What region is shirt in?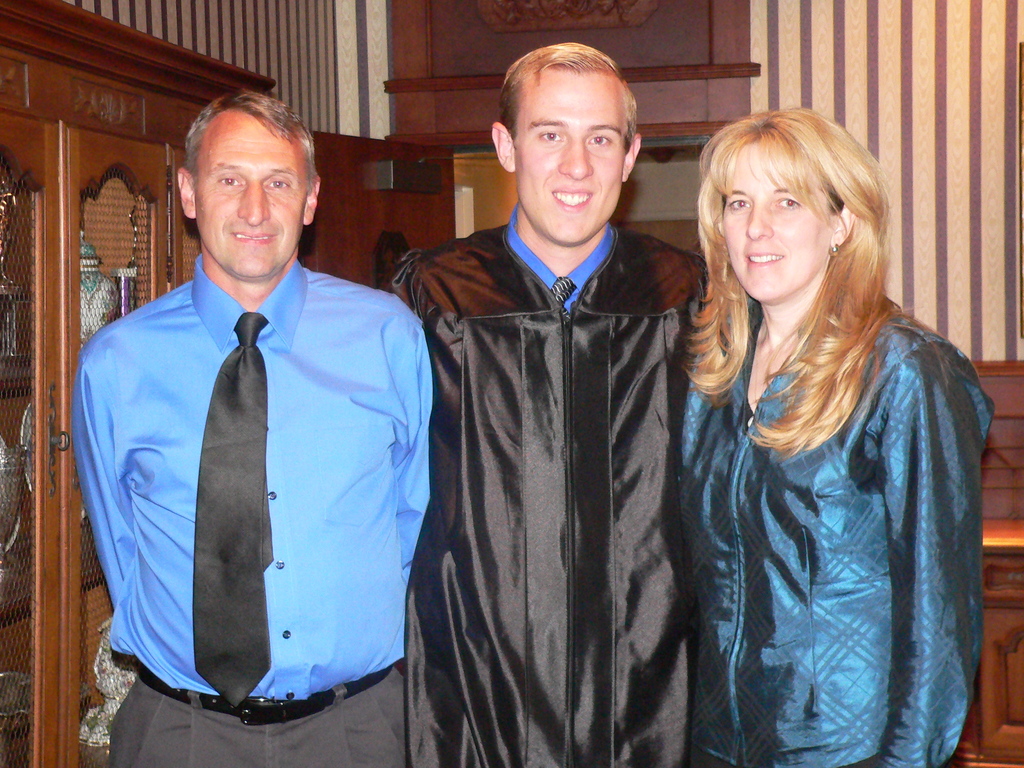
(505,200,618,316).
